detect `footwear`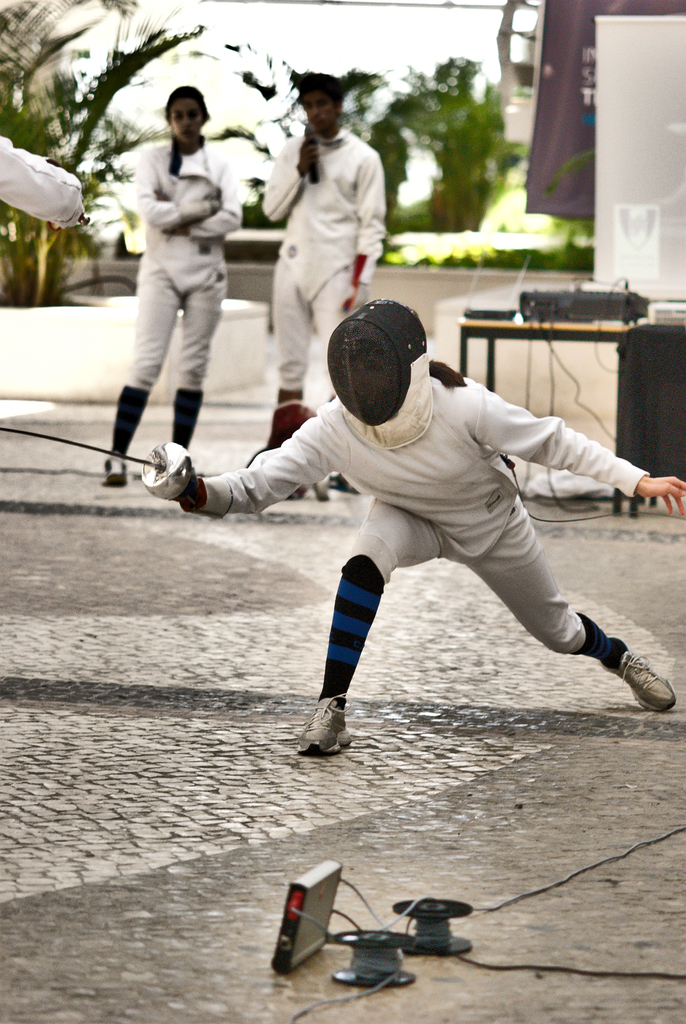
rect(100, 456, 120, 489)
